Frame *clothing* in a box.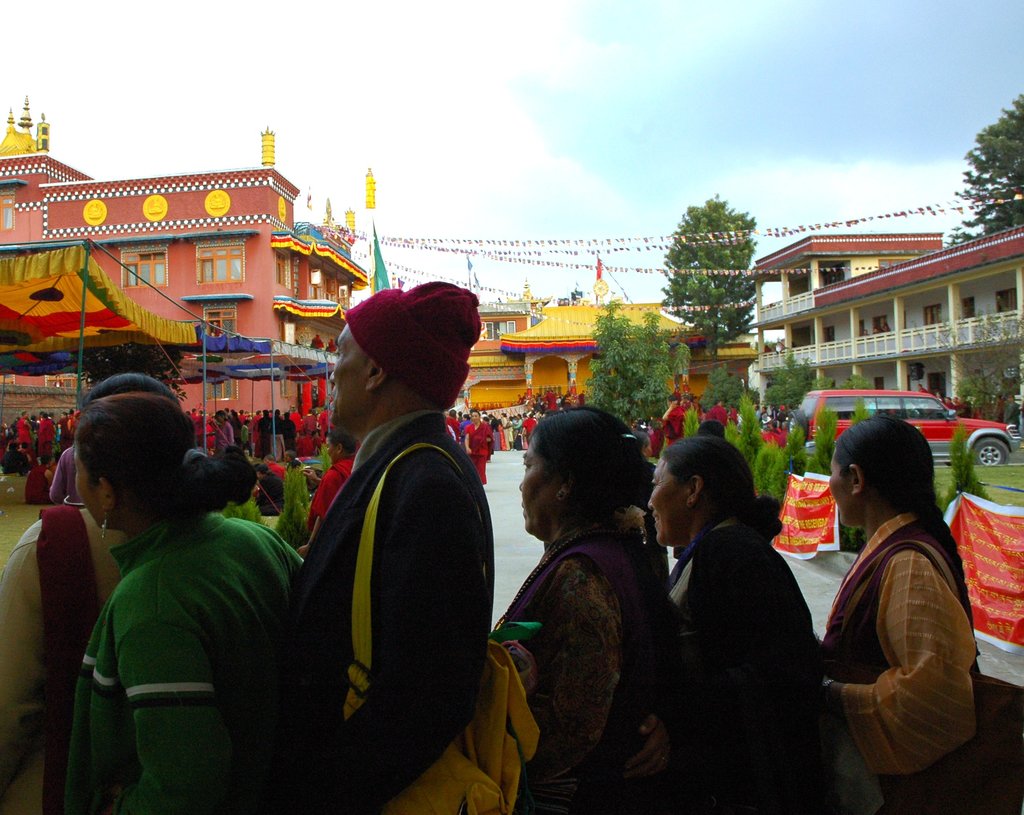
(243, 337, 495, 814).
